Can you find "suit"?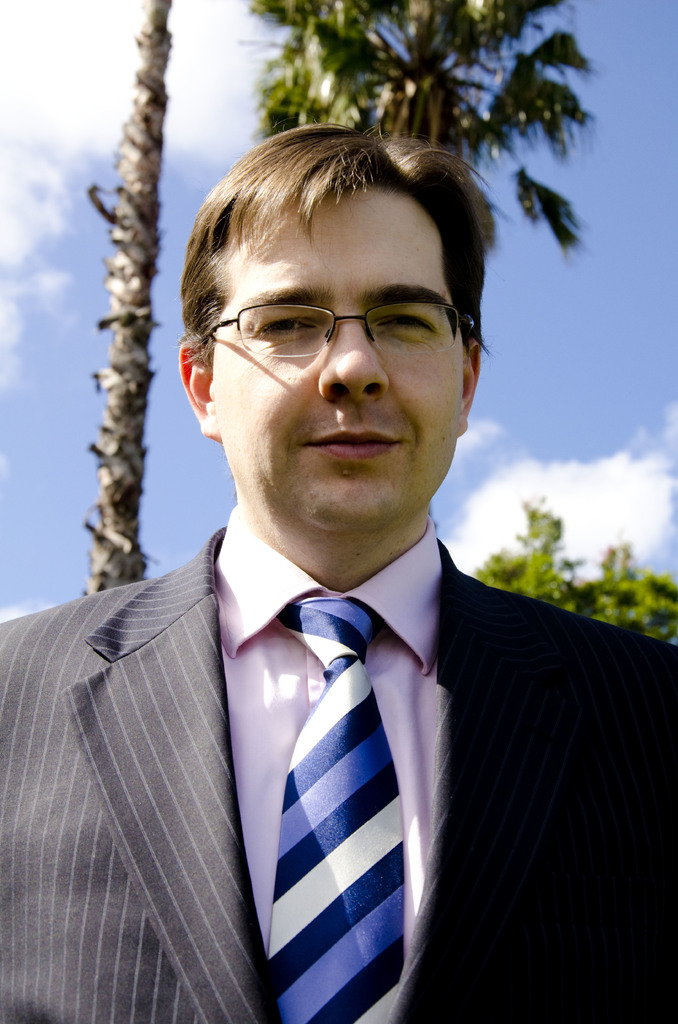
Yes, bounding box: [x1=55, y1=340, x2=637, y2=1023].
